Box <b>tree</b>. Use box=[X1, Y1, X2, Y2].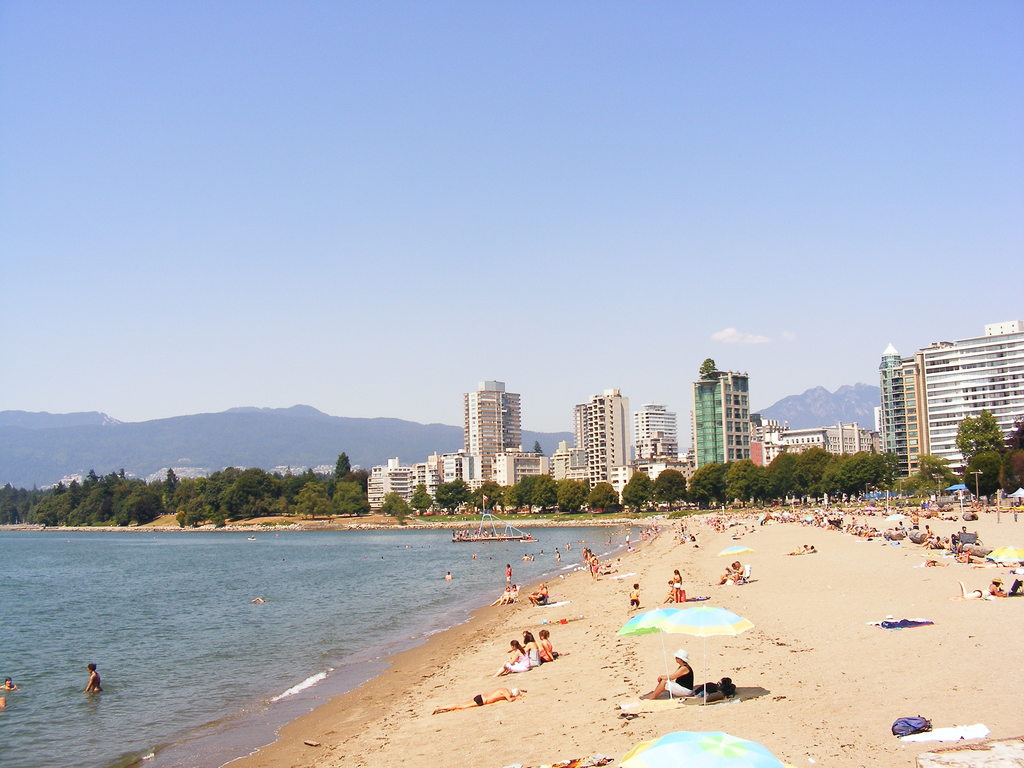
box=[893, 450, 952, 506].
